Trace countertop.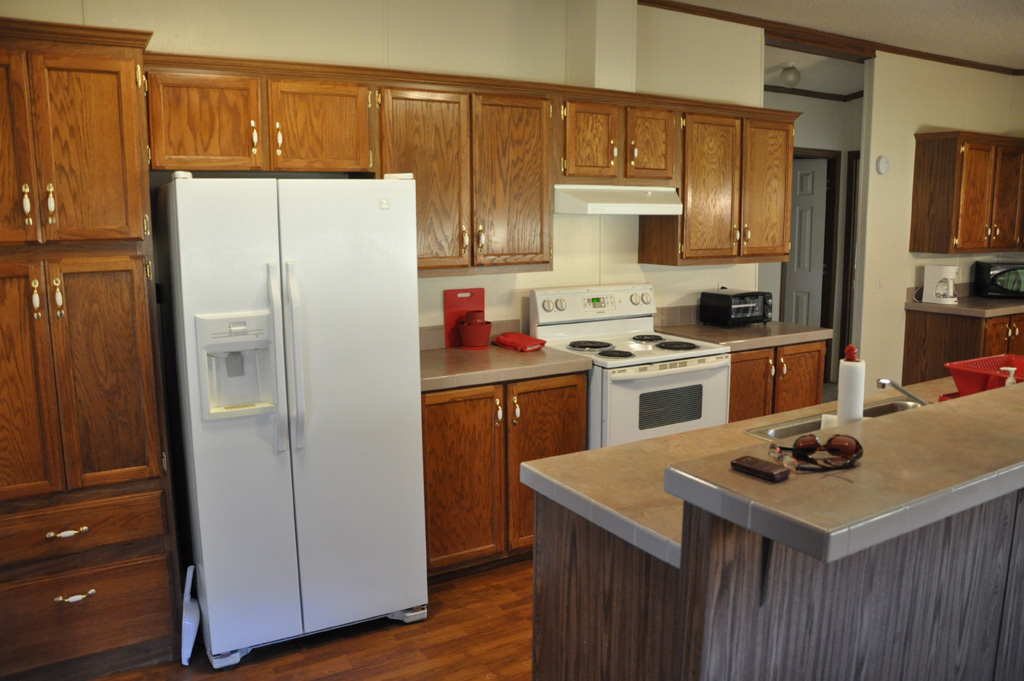
Traced to 662:381:1023:564.
